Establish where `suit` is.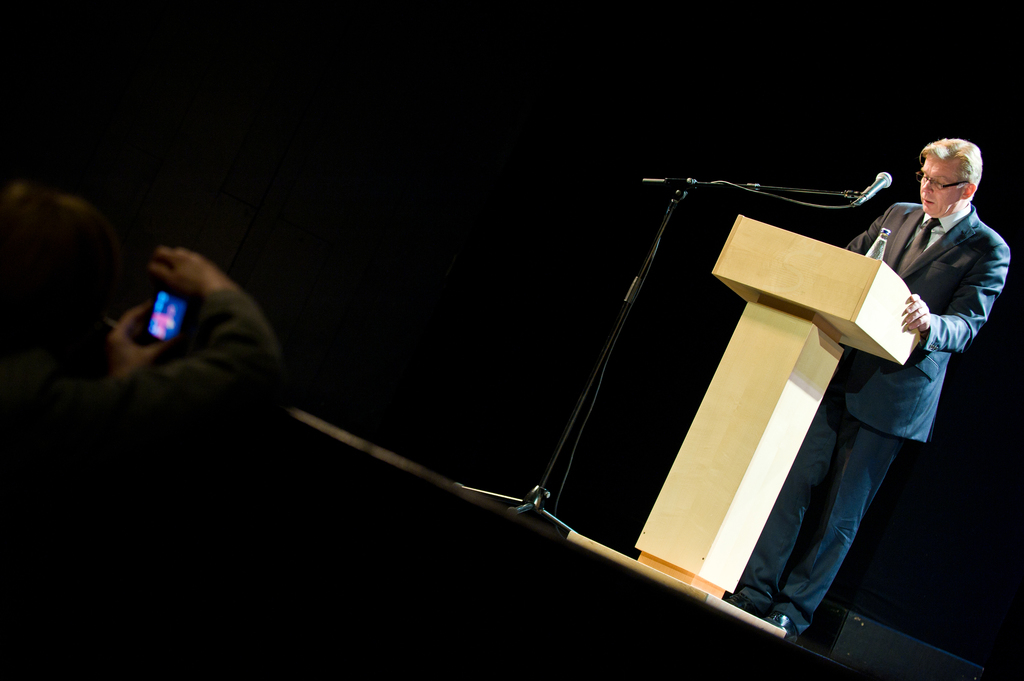
Established at bbox(795, 199, 1012, 637).
